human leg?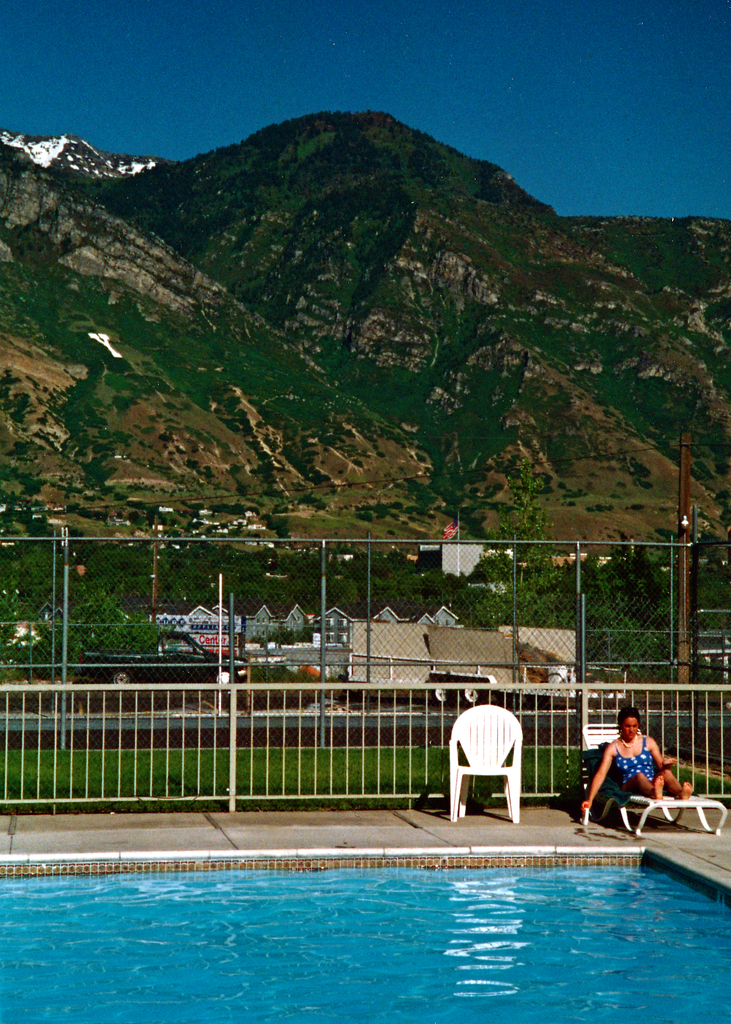
detection(620, 775, 666, 795)
